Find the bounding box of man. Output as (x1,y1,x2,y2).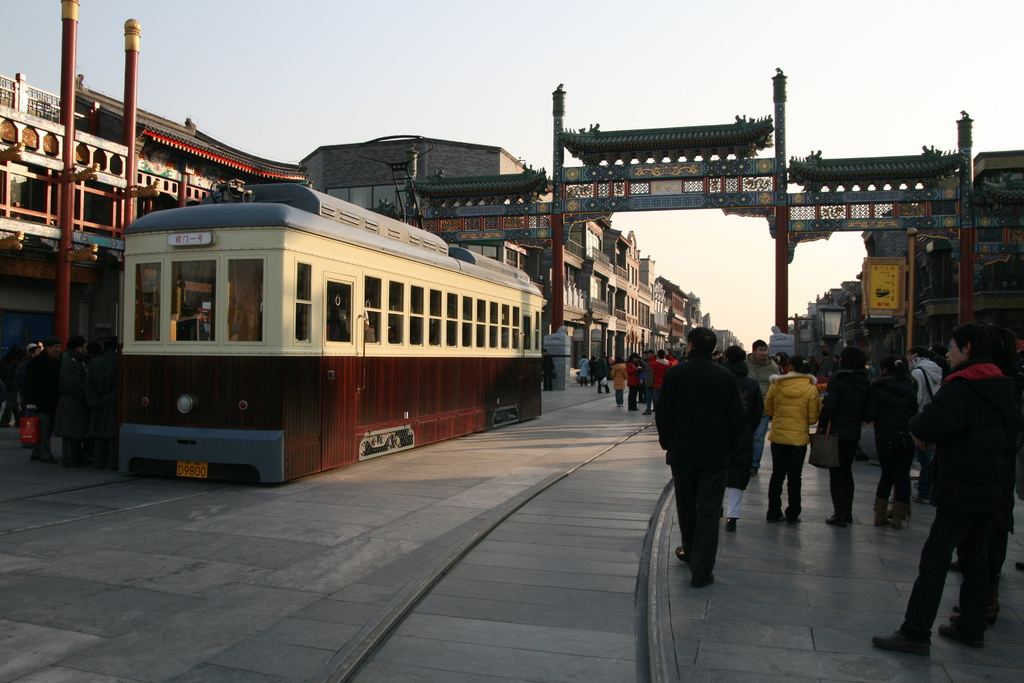
(913,317,1020,669).
